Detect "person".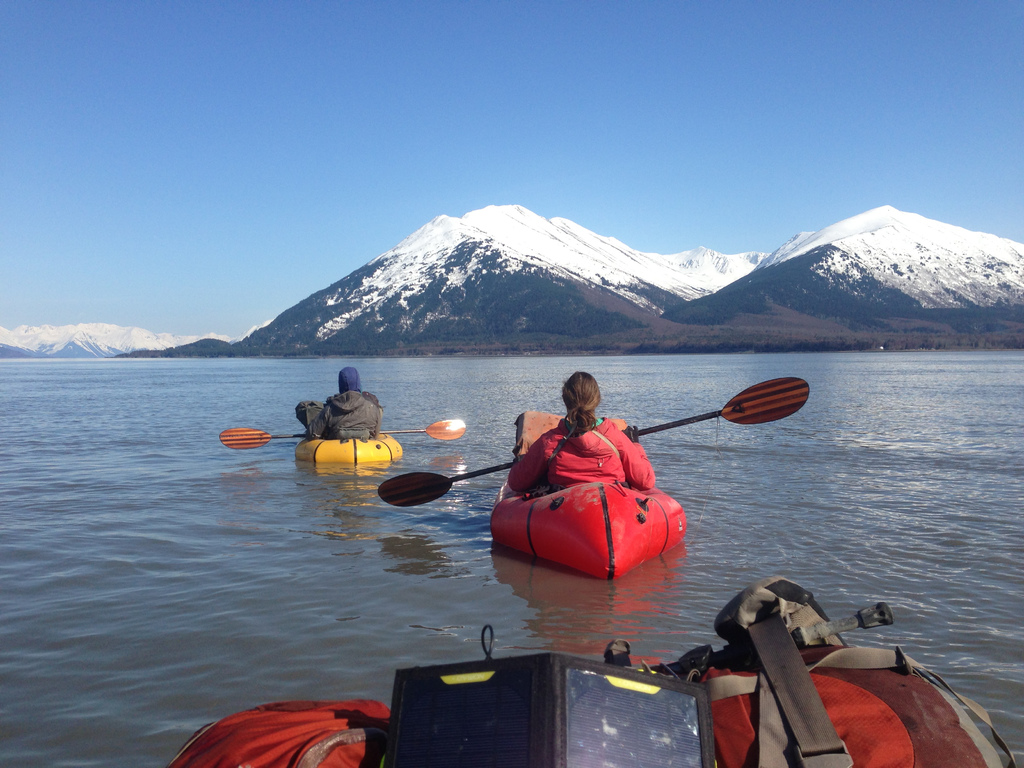
Detected at Rect(500, 371, 653, 503).
